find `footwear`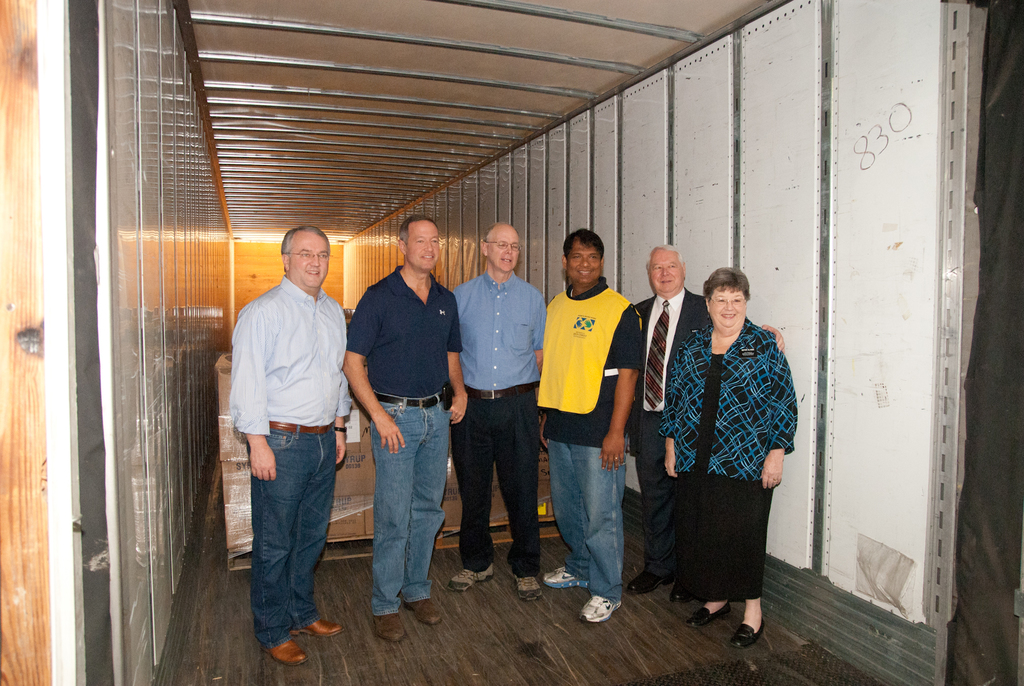
[264, 633, 310, 666]
